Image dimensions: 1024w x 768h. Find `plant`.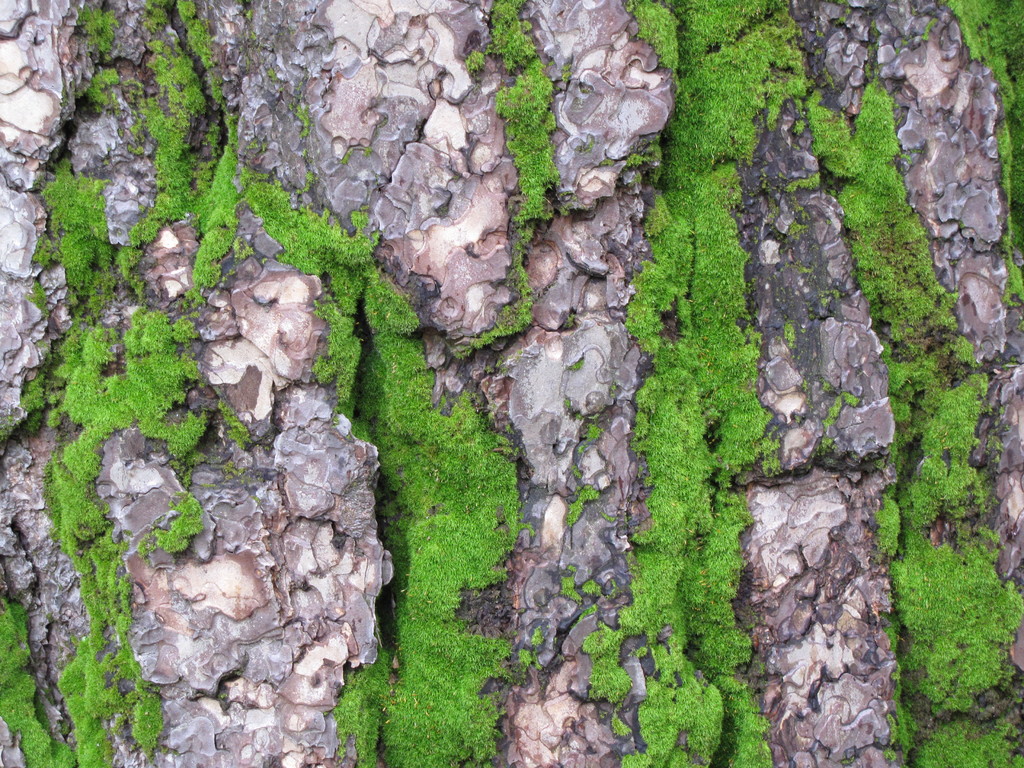
[left=575, top=412, right=602, bottom=458].
